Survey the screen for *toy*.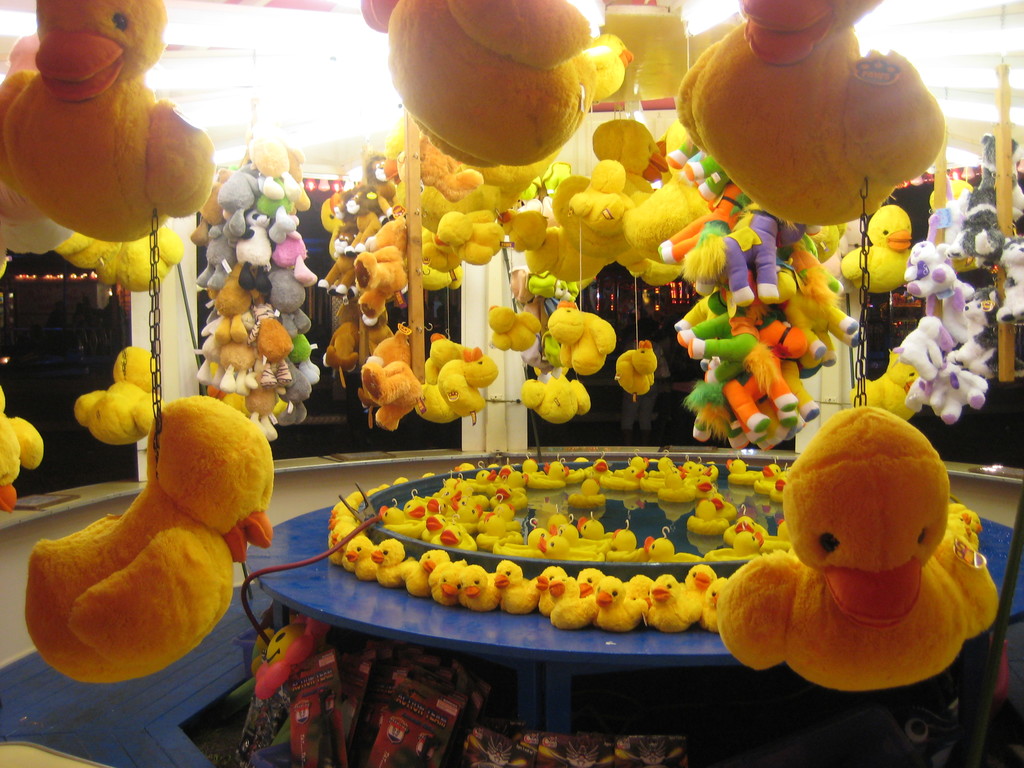
Survey found: <region>540, 532, 600, 559</region>.
